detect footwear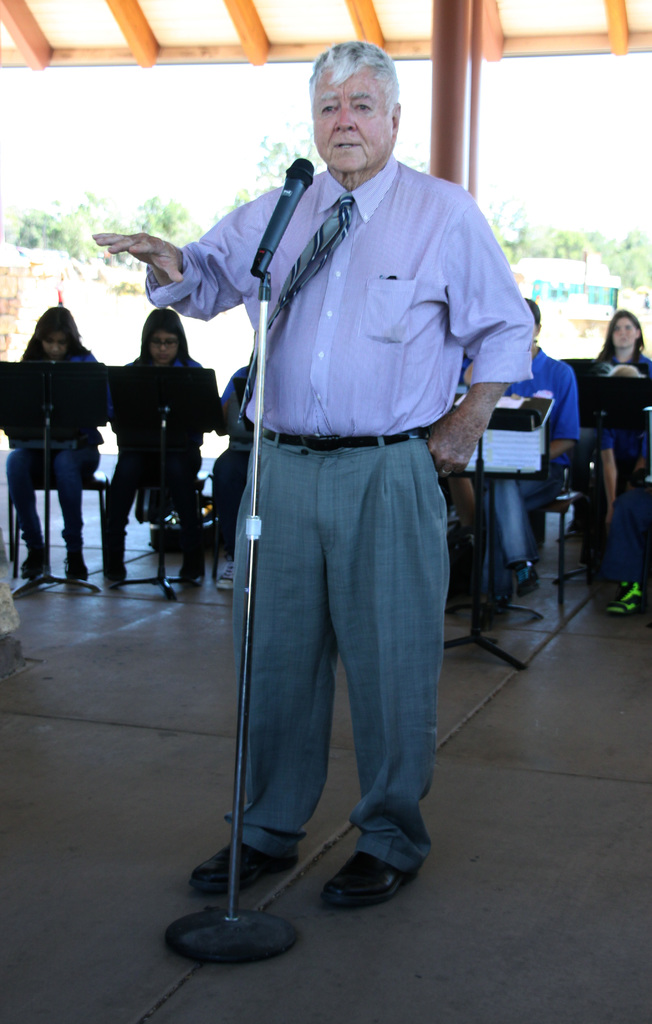
(105,522,133,588)
